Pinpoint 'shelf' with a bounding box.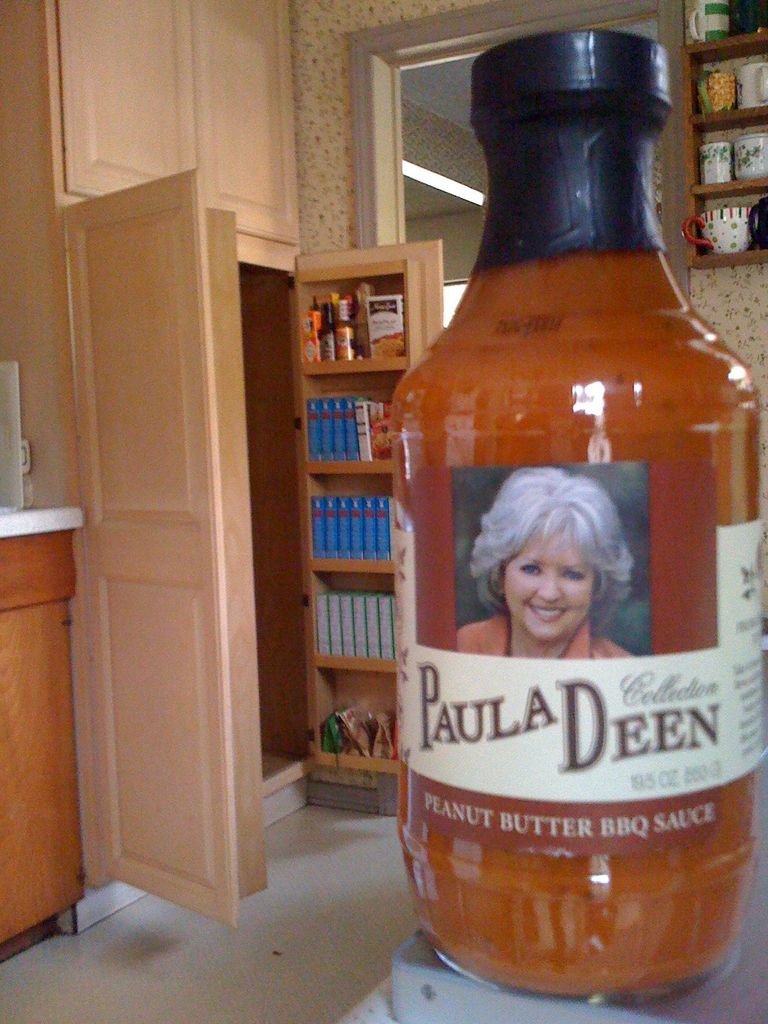
[left=273, top=245, right=446, bottom=740].
